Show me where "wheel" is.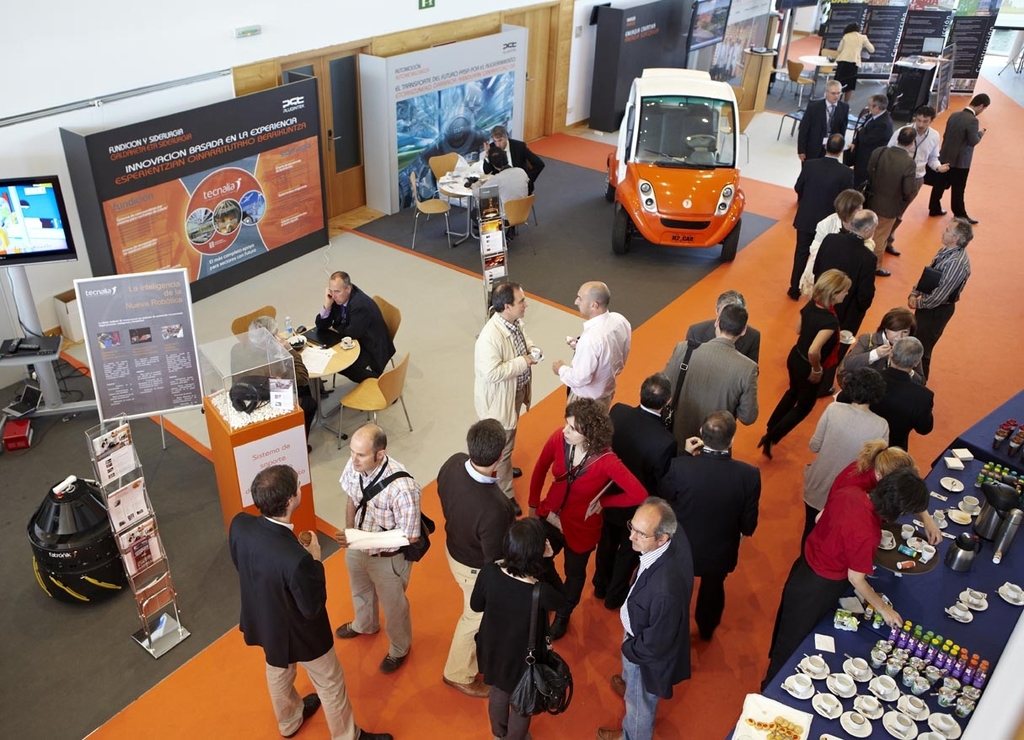
"wheel" is at box(723, 222, 742, 261).
